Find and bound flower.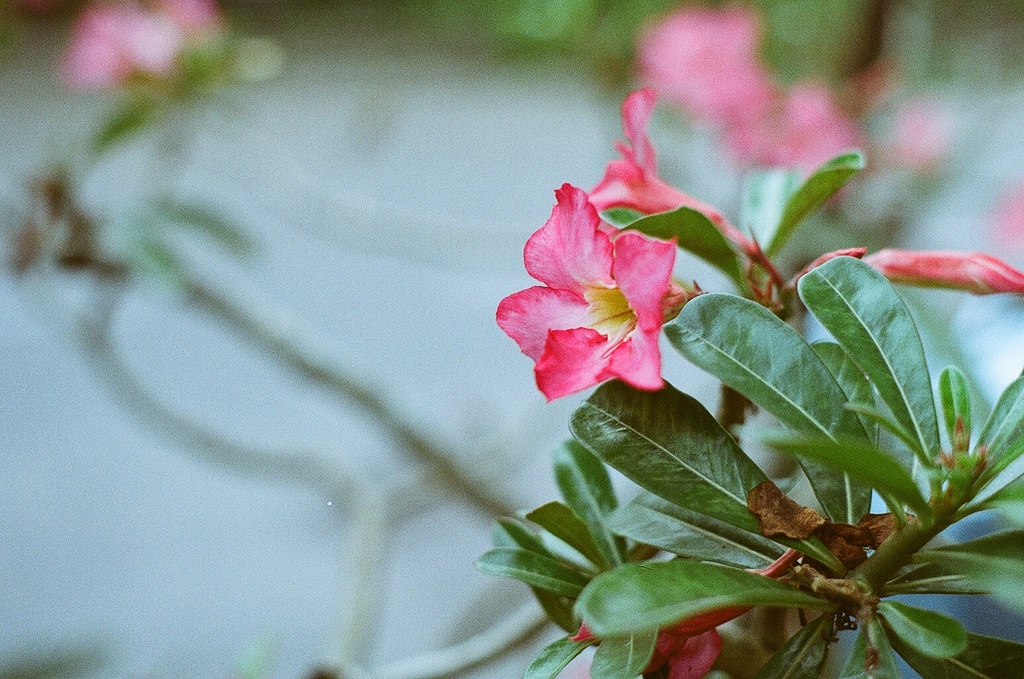
Bound: (585, 83, 750, 263).
